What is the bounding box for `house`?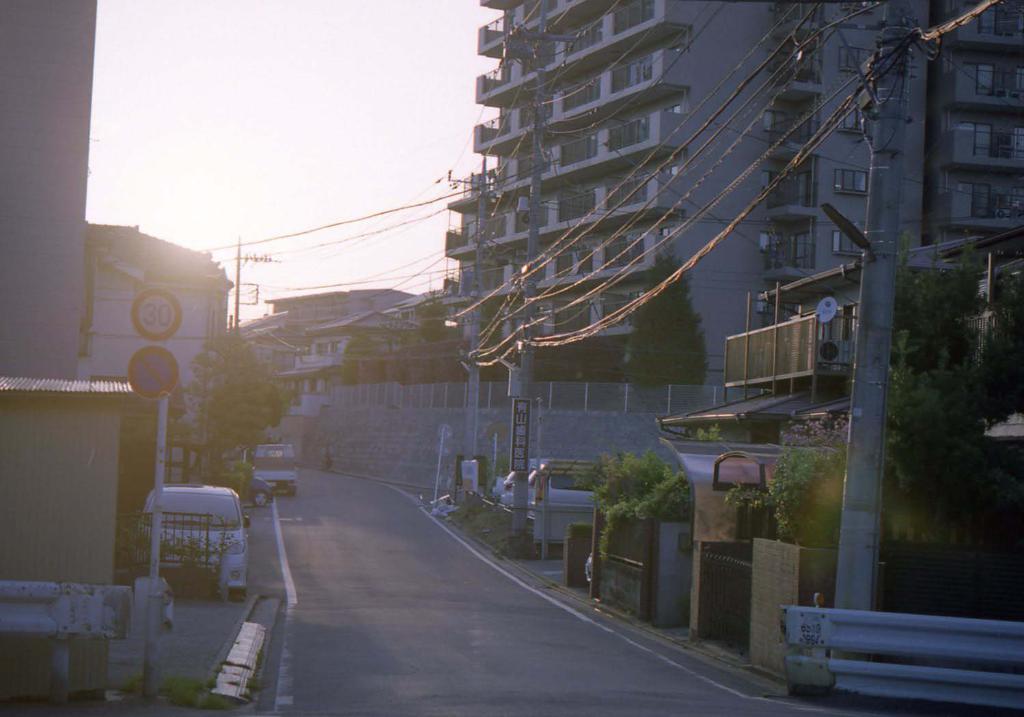
{"left": 231, "top": 282, "right": 413, "bottom": 397}.
